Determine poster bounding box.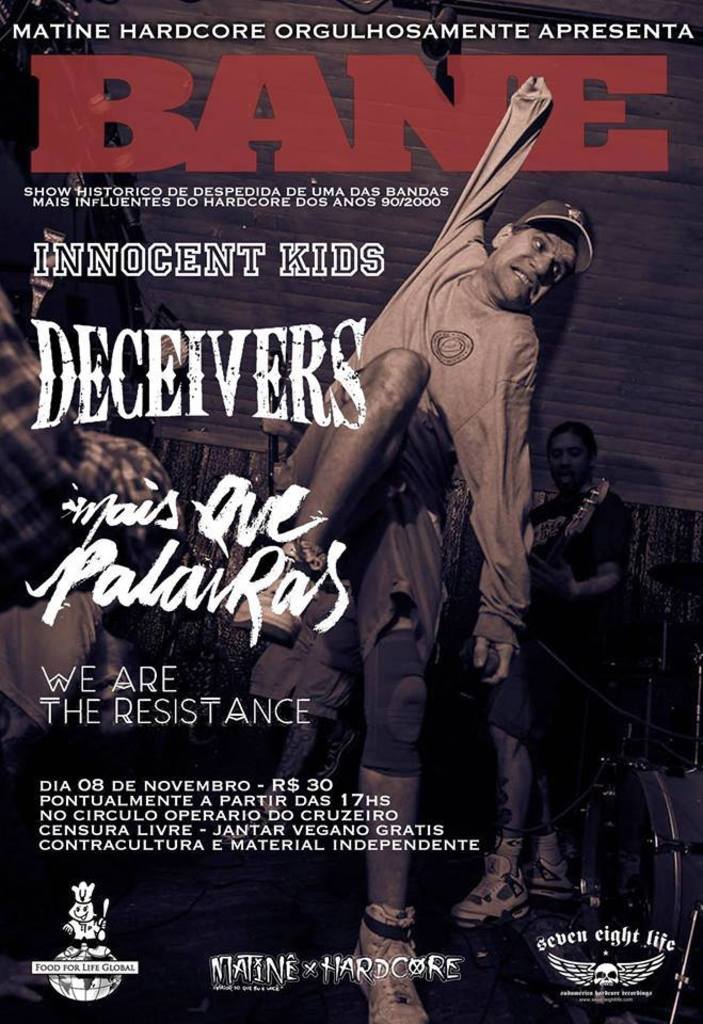
Determined: detection(2, 0, 702, 1022).
